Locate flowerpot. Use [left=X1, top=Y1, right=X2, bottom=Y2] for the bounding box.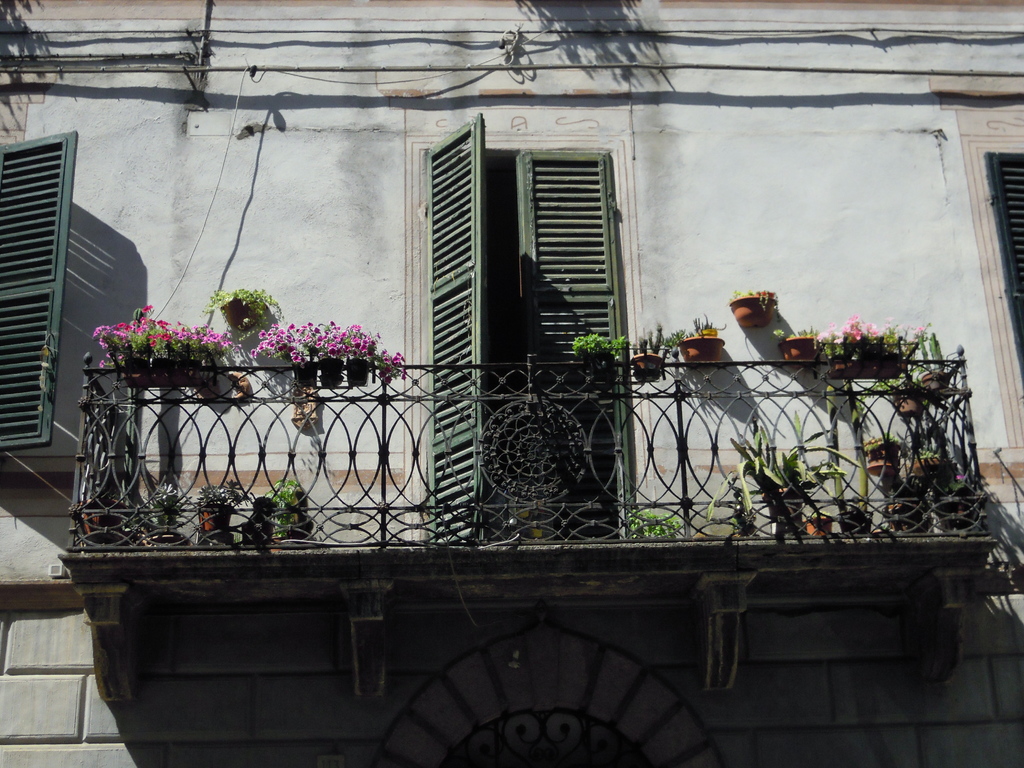
[left=806, top=516, right=836, bottom=537].
